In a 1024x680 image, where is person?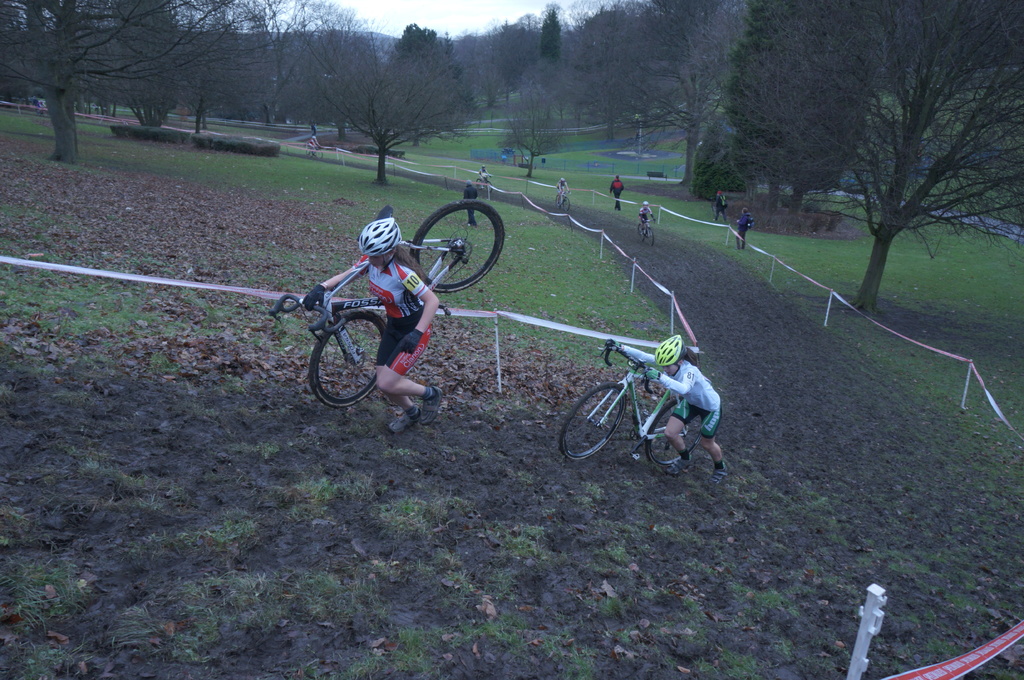
[302, 219, 445, 437].
